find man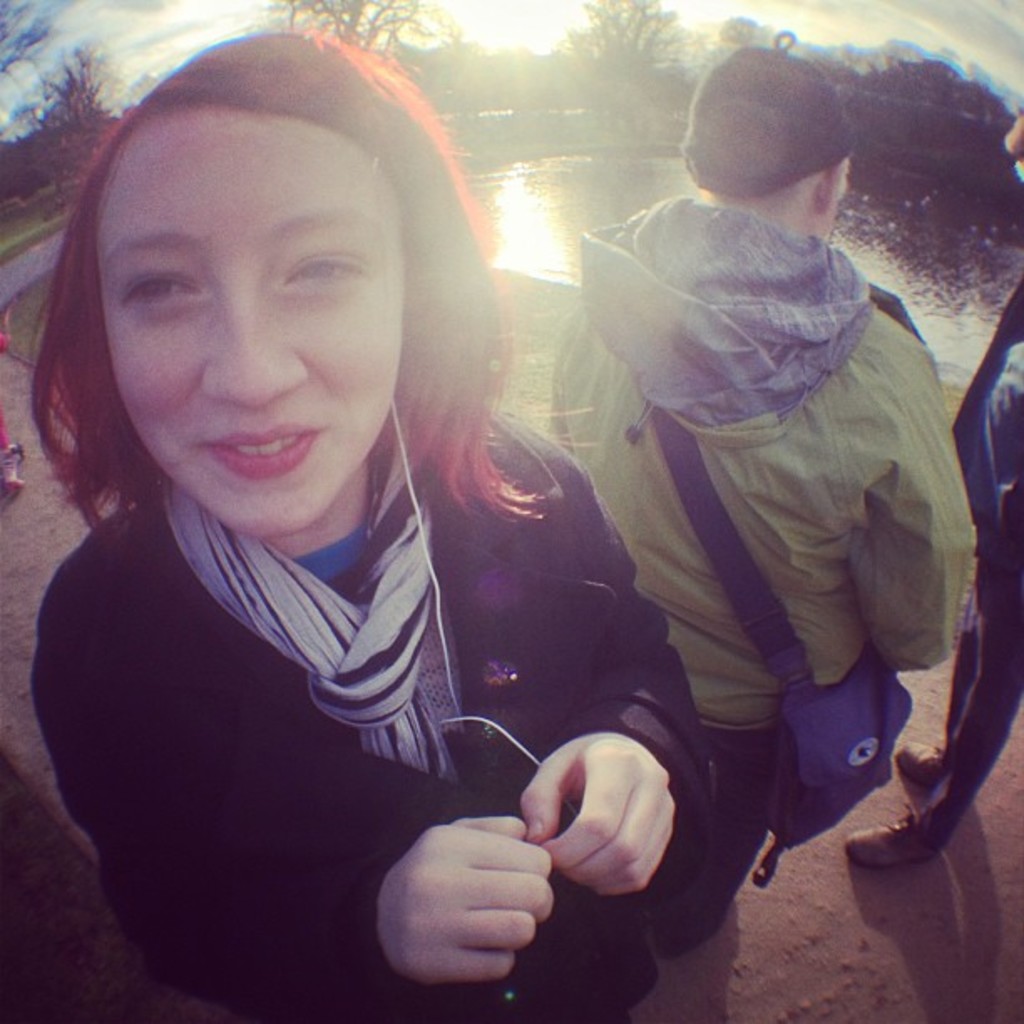
<box>539,42,980,937</box>
